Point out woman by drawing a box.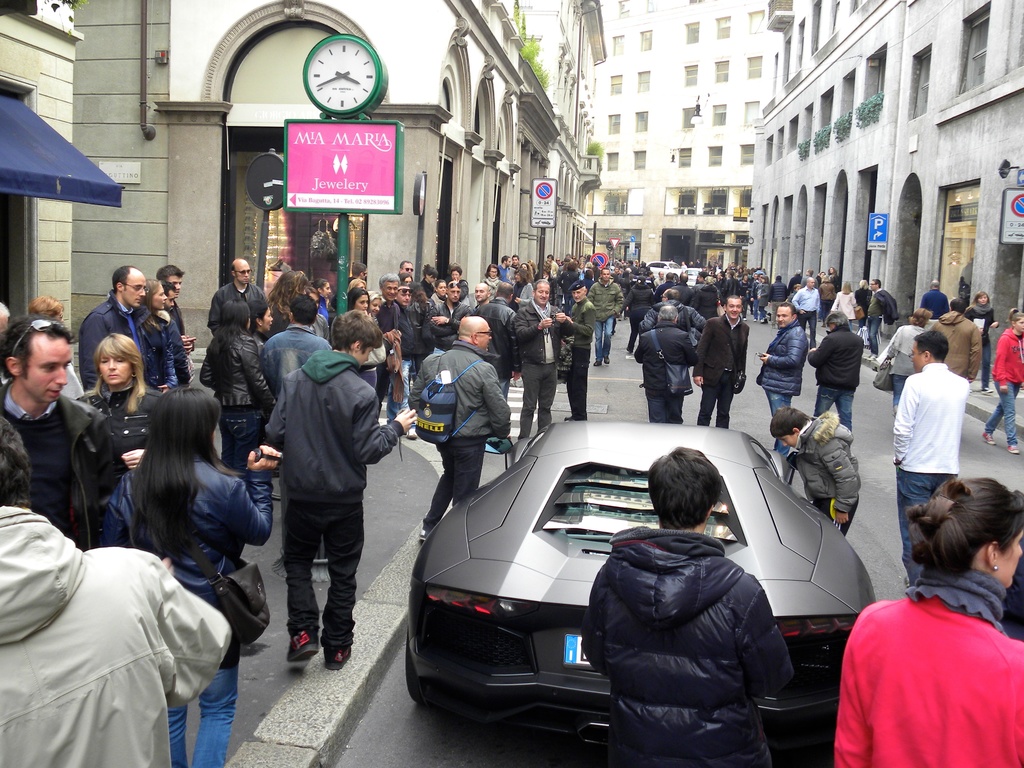
left=86, top=392, right=289, bottom=767.
